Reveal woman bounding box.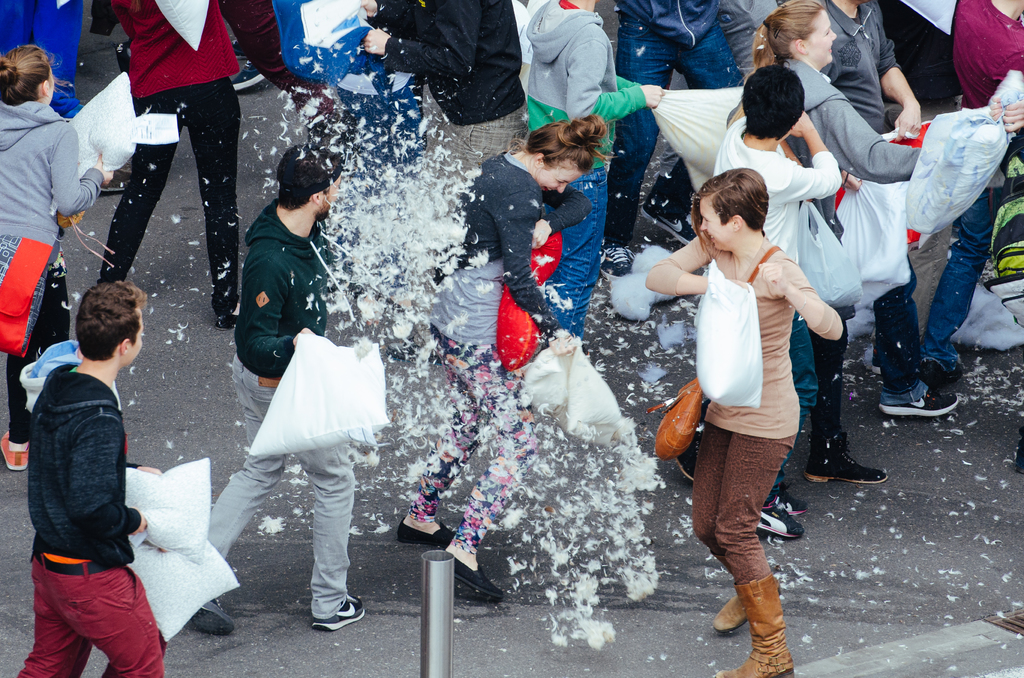
Revealed: <region>92, 0, 239, 333</region>.
